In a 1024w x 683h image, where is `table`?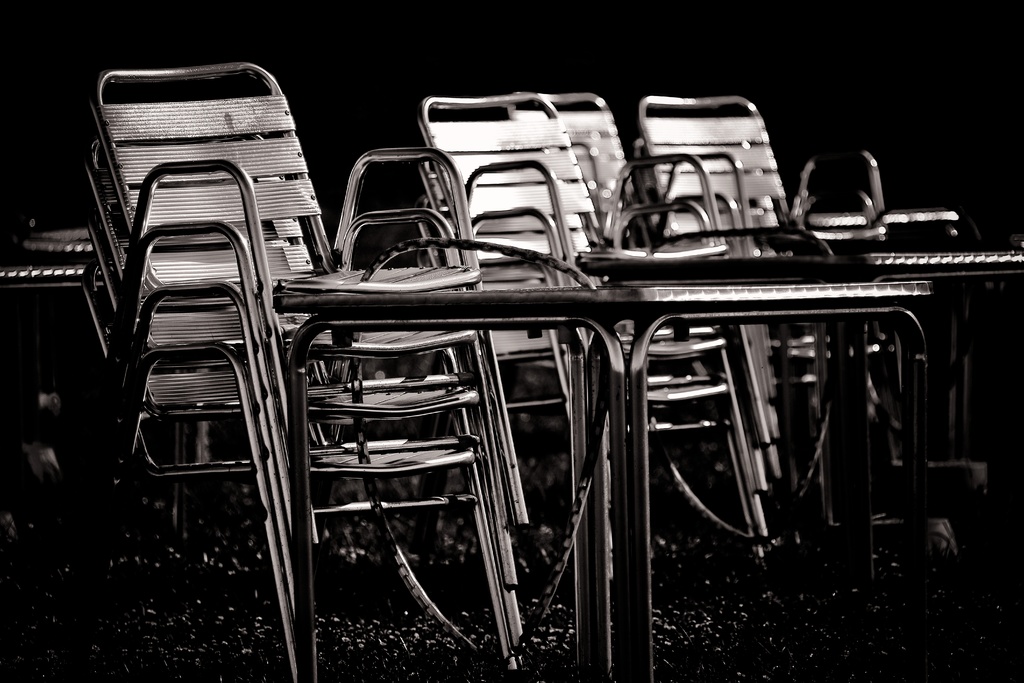
{"left": 274, "top": 266, "right": 932, "bottom": 682}.
